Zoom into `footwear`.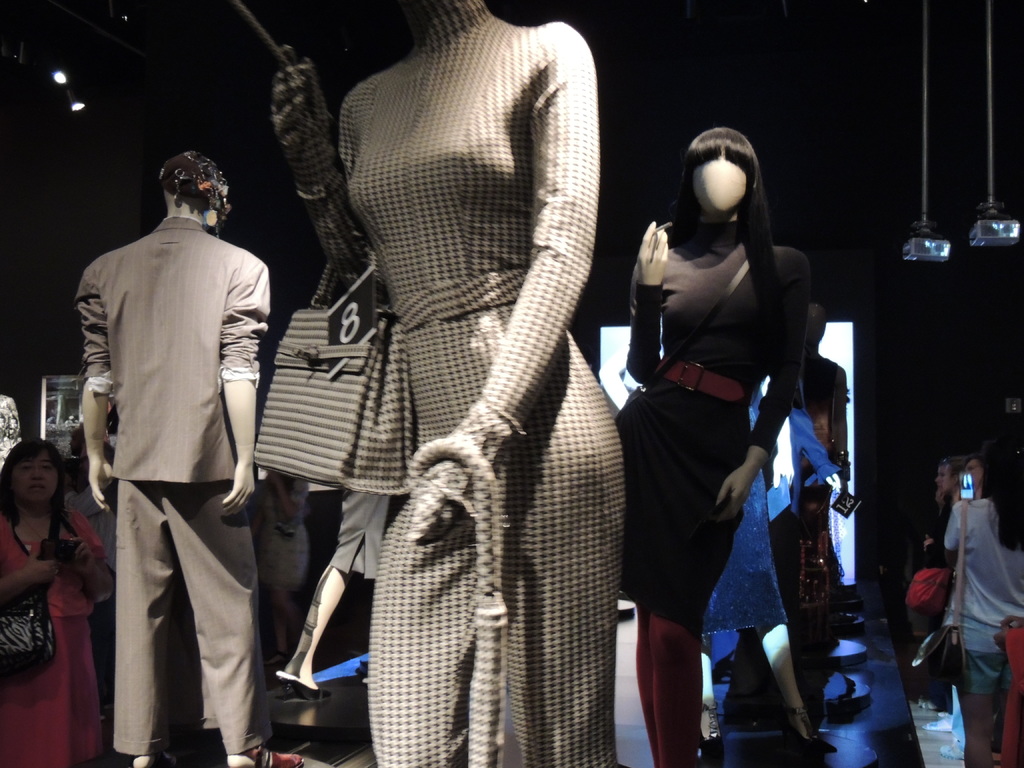
Zoom target: bbox=(152, 753, 179, 767).
